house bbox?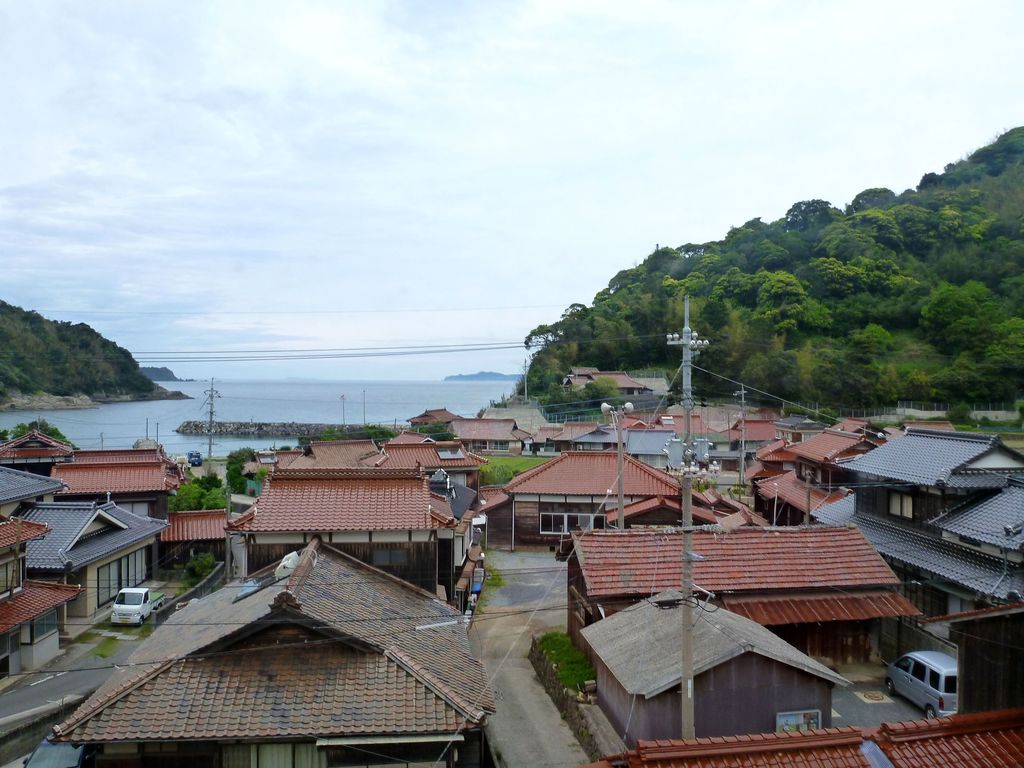
crop(0, 511, 79, 696)
